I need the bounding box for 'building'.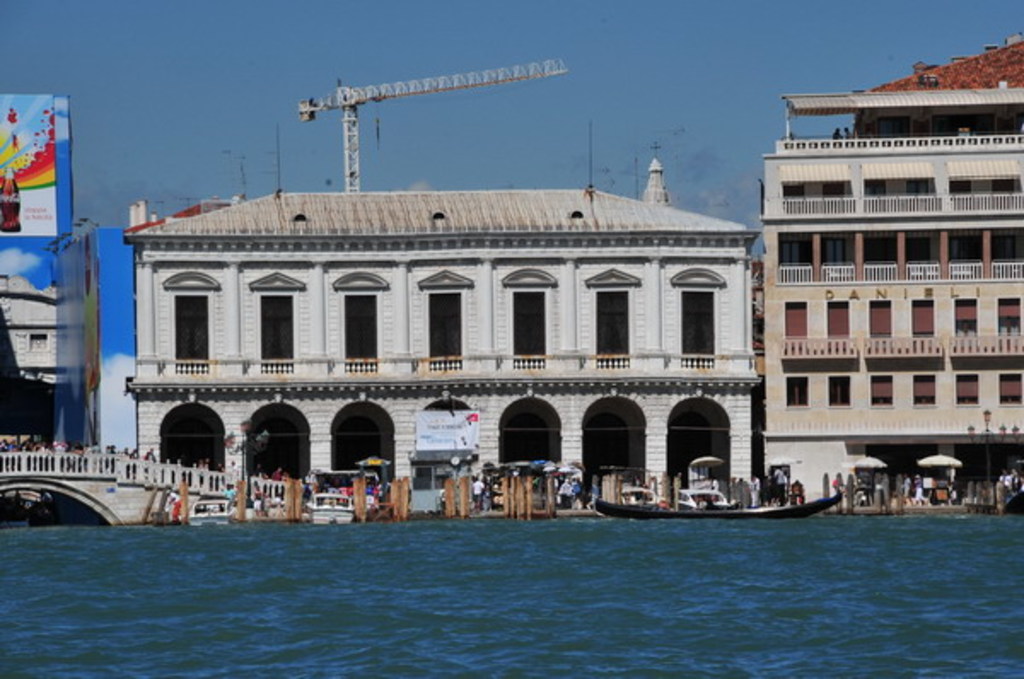
Here it is: Rect(763, 29, 1022, 508).
